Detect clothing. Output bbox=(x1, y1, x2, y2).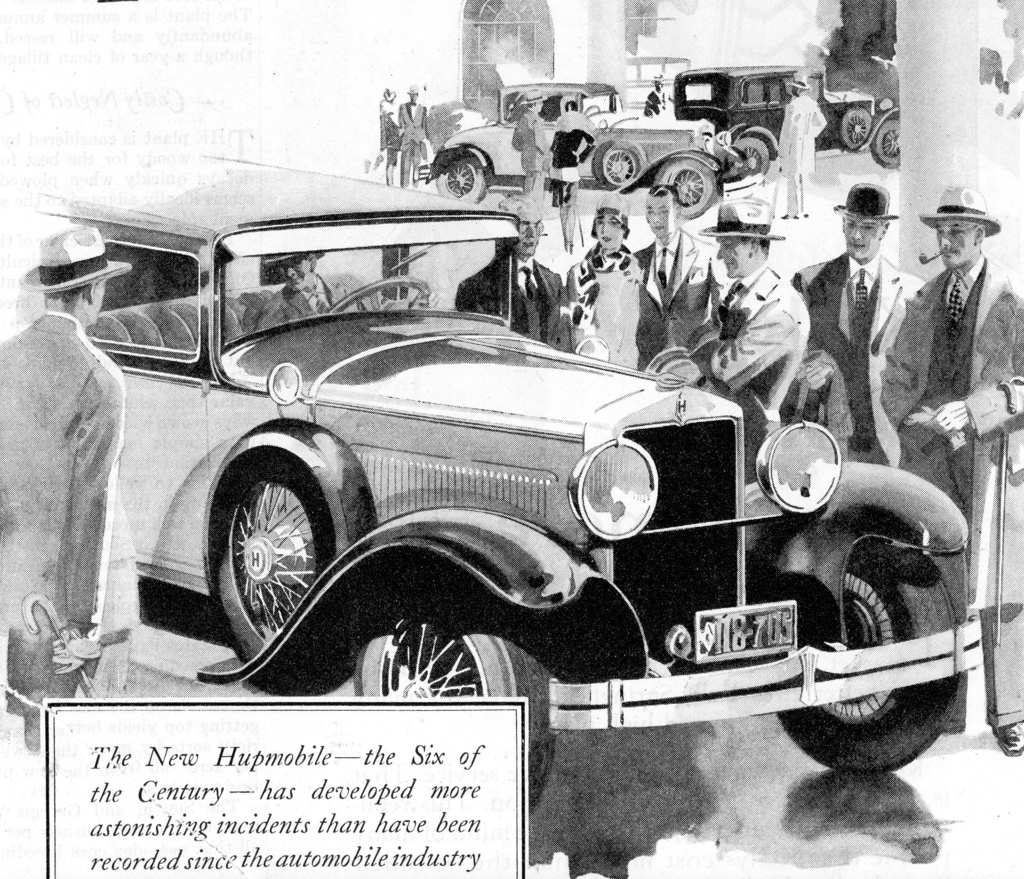
bbox=(511, 110, 542, 202).
